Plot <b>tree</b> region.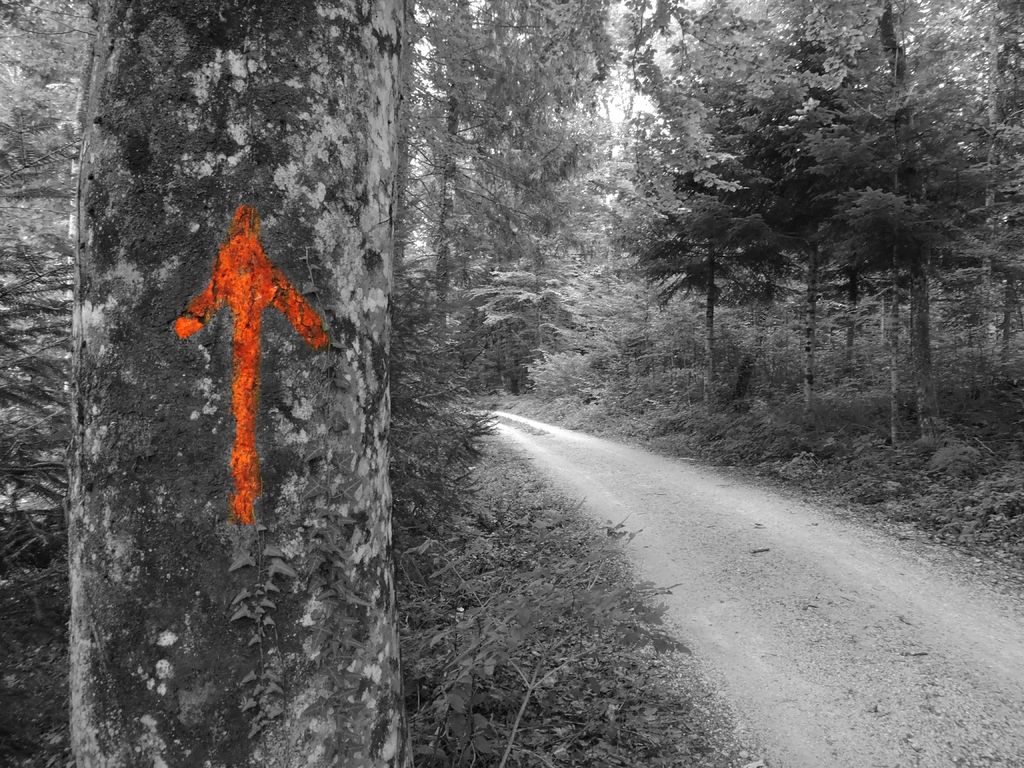
Plotted at <box>623,1,808,420</box>.
